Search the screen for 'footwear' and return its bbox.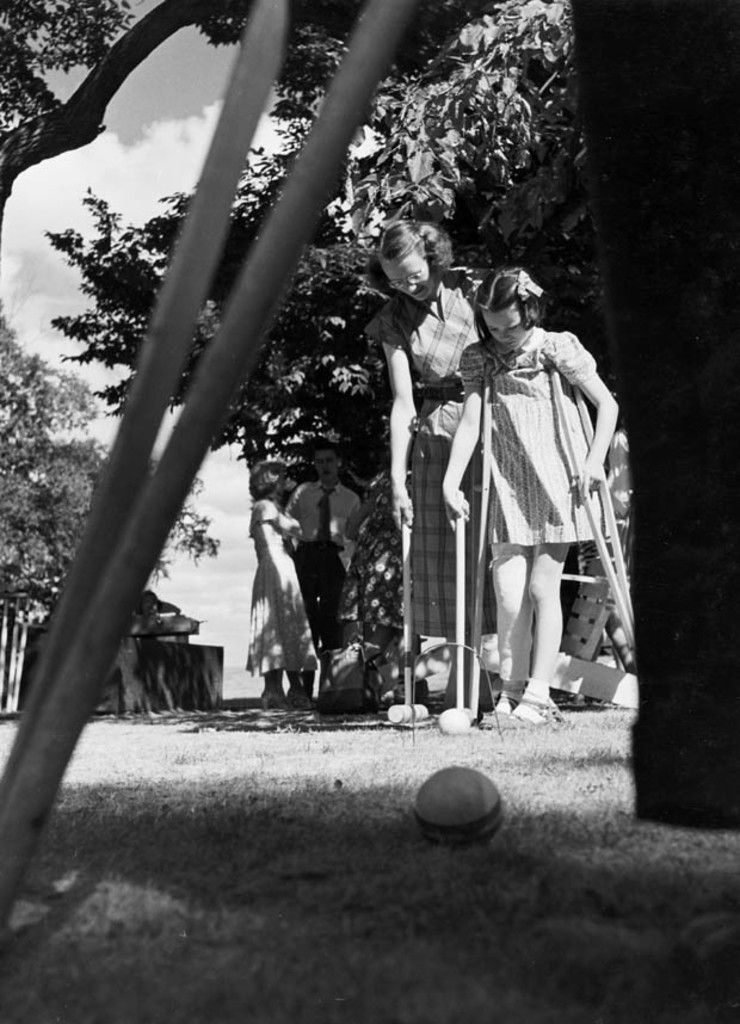
Found: l=502, t=702, r=560, b=730.
